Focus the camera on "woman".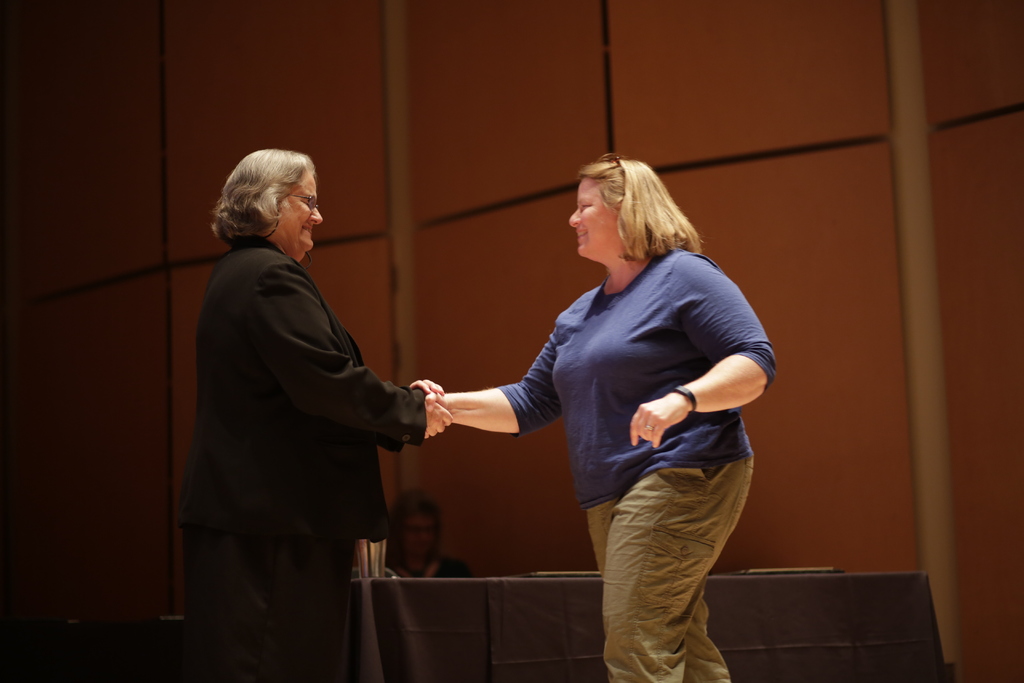
Focus region: 178,148,451,682.
